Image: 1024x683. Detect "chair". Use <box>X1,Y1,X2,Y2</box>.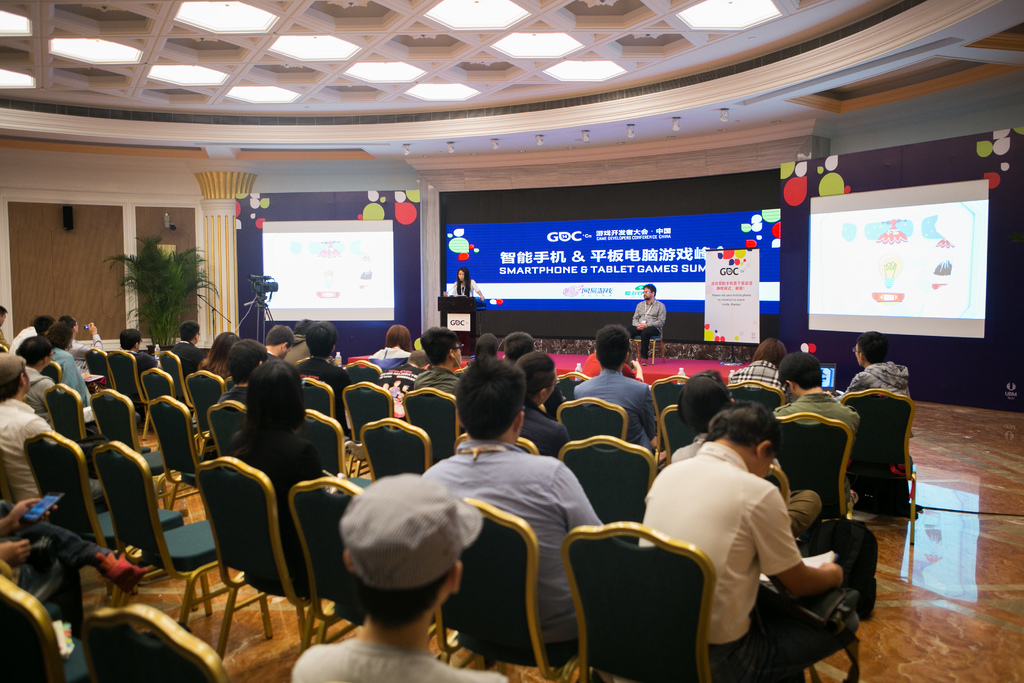
<box>146,399,197,506</box>.
